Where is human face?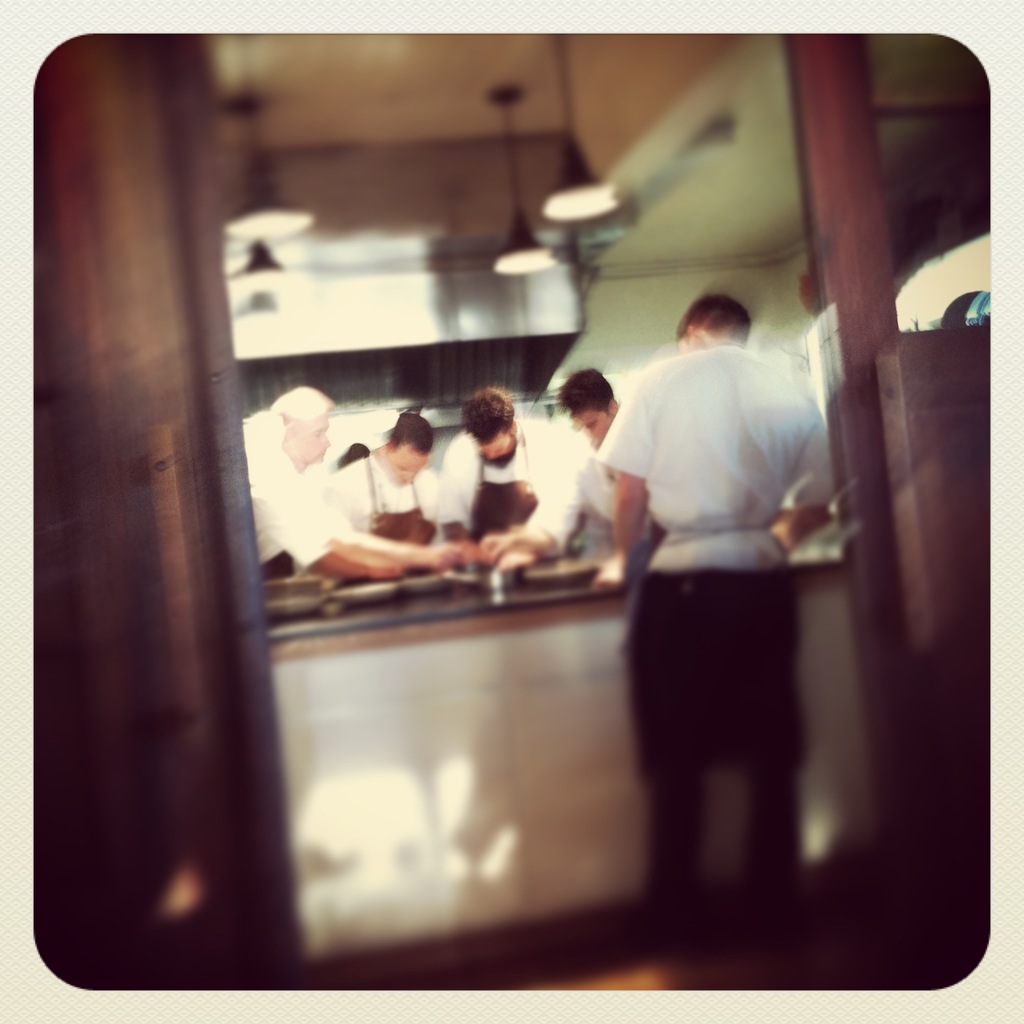
<box>486,430,517,461</box>.
